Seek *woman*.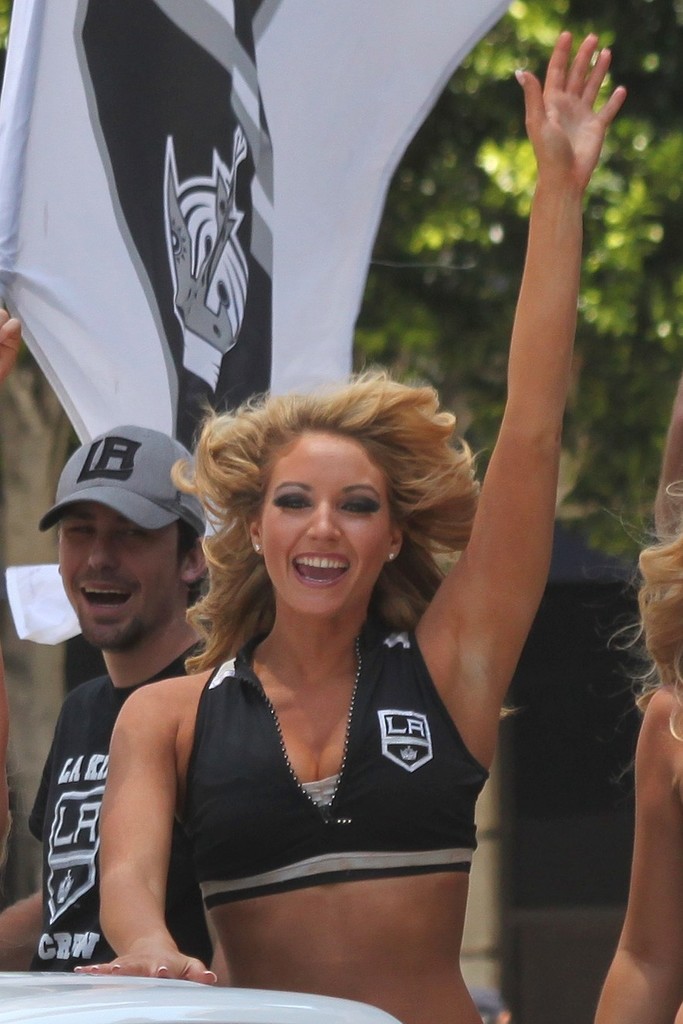
BBox(77, 26, 632, 1023).
